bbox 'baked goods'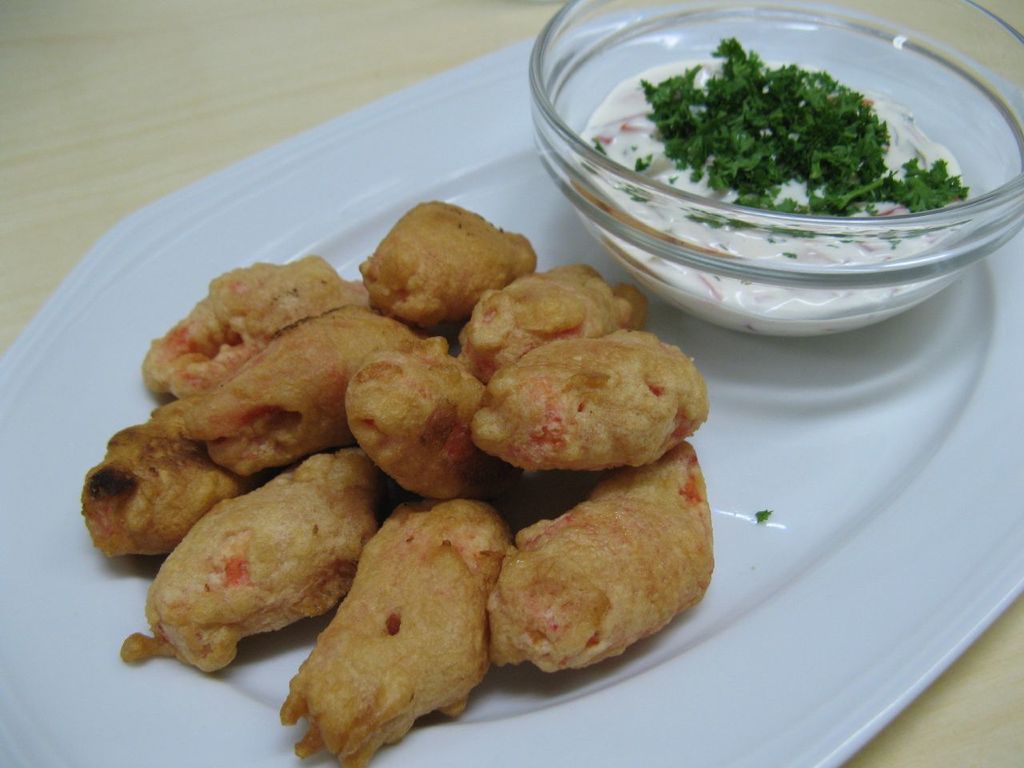
x1=83, y1=421, x2=234, y2=558
